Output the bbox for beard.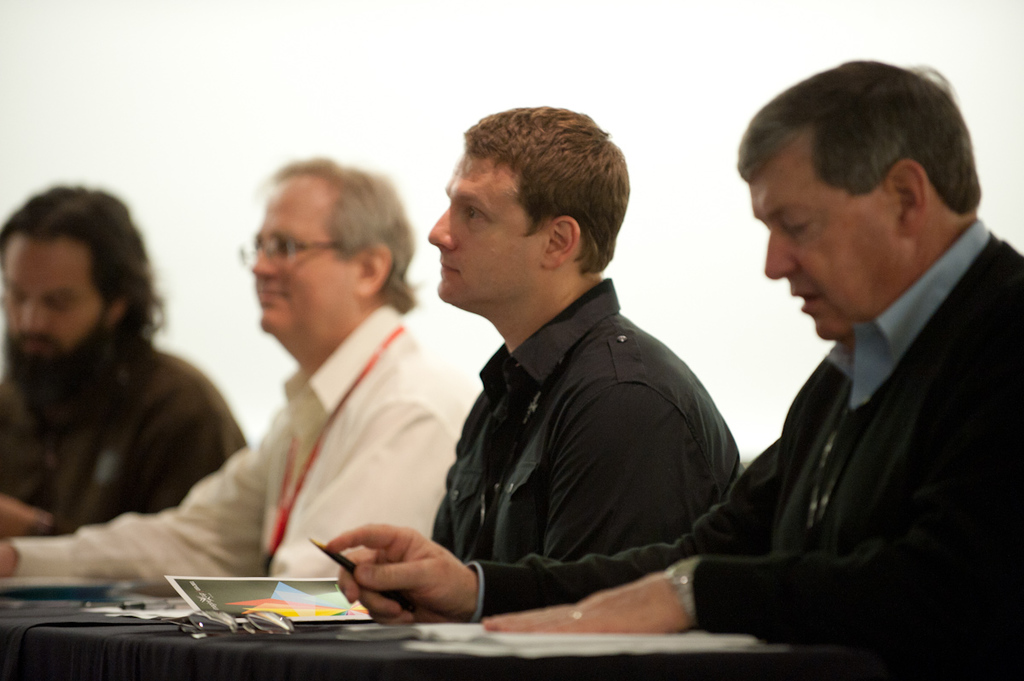
<bbox>7, 318, 115, 386</bbox>.
